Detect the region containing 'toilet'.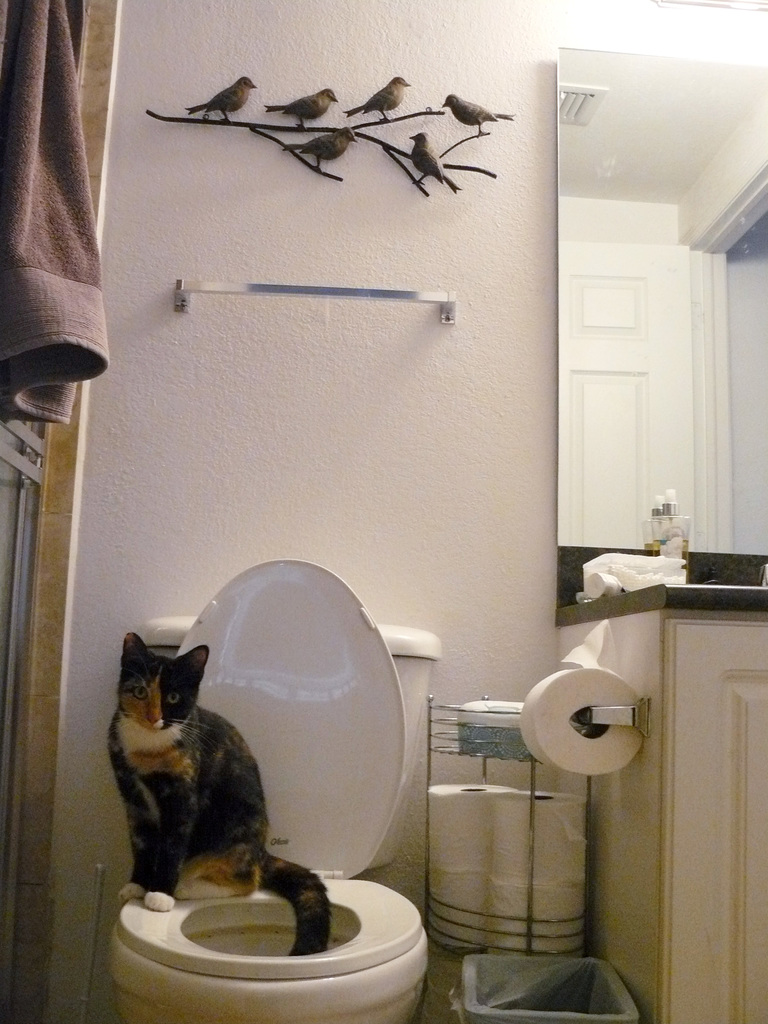
crop(99, 861, 433, 1023).
